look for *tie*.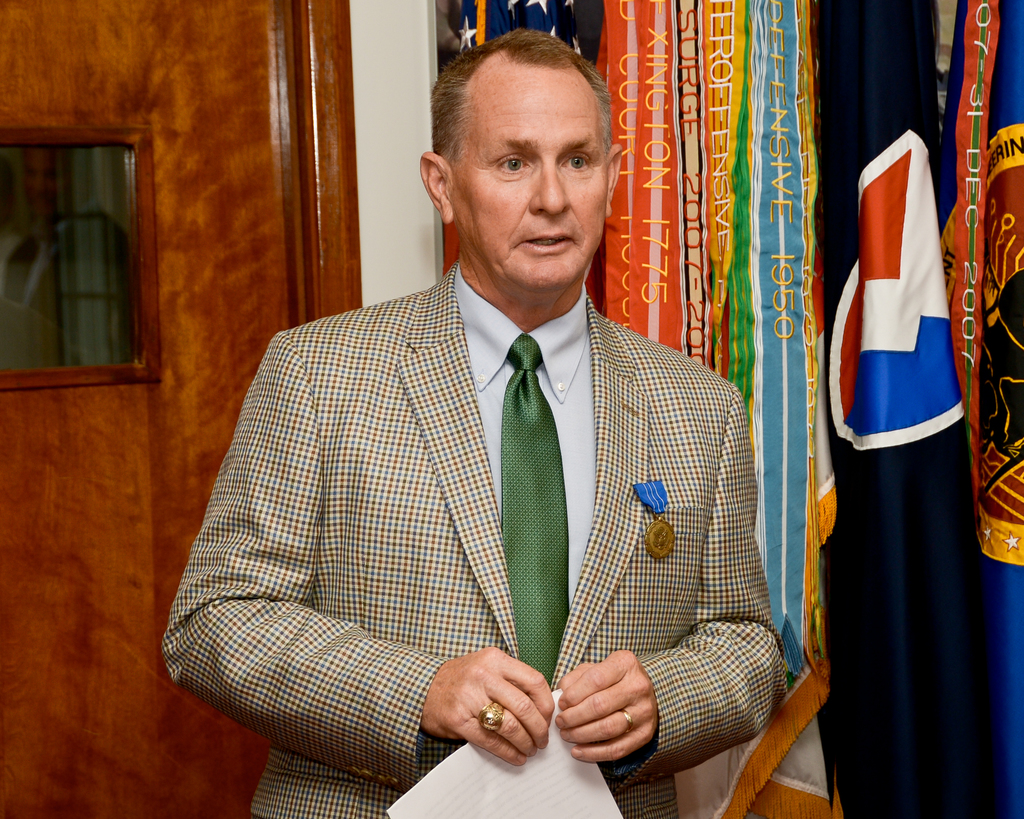
Found: locate(492, 326, 582, 698).
